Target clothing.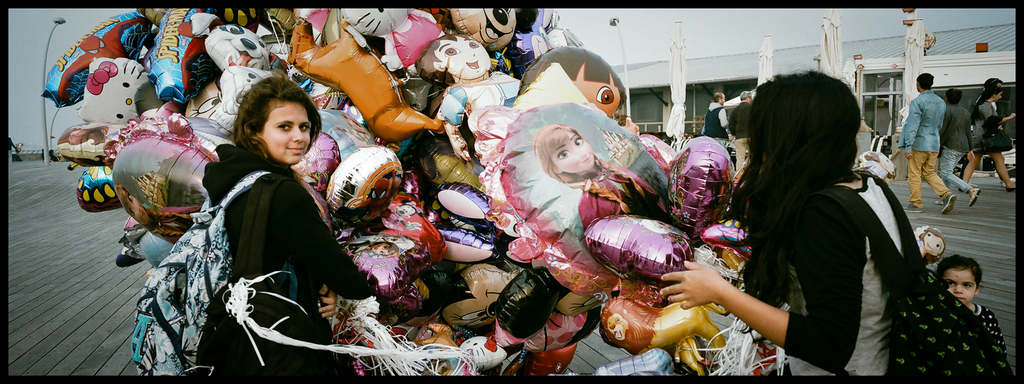
Target region: <bbox>701, 100, 733, 152</bbox>.
